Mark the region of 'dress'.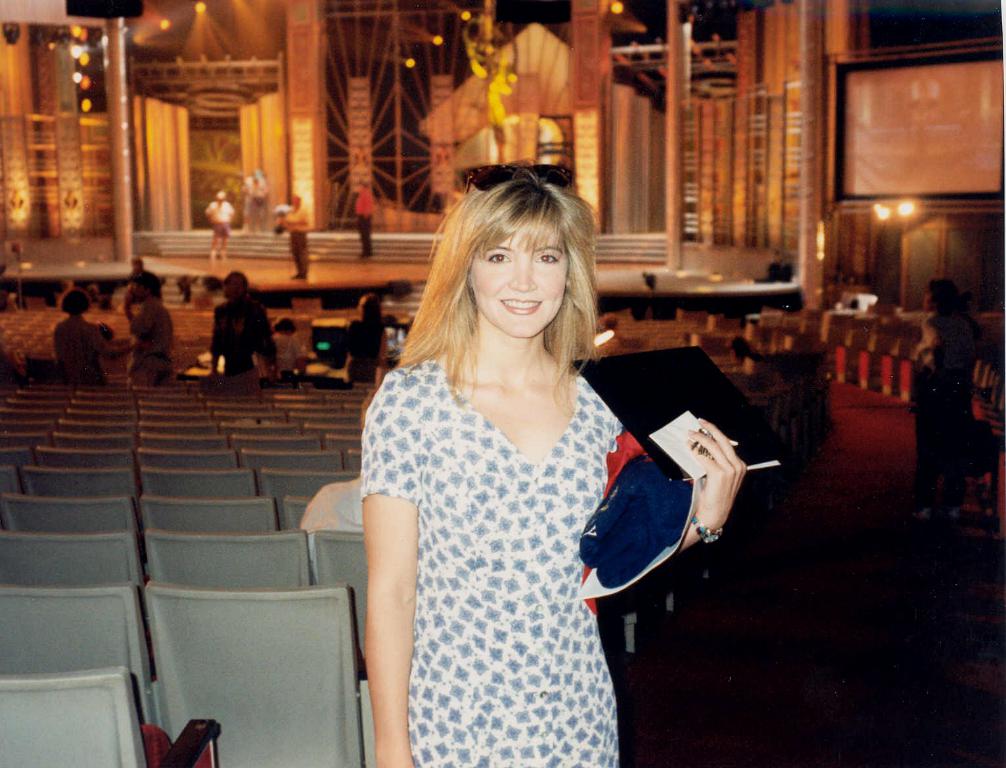
Region: (355, 355, 626, 767).
